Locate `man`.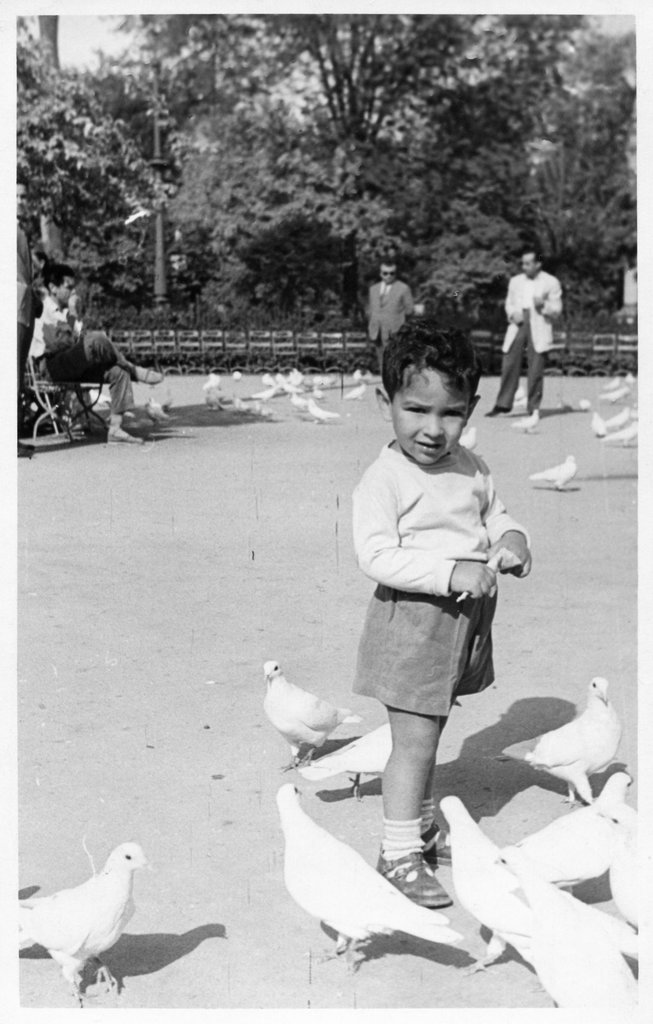
Bounding box: x1=0, y1=175, x2=38, y2=442.
